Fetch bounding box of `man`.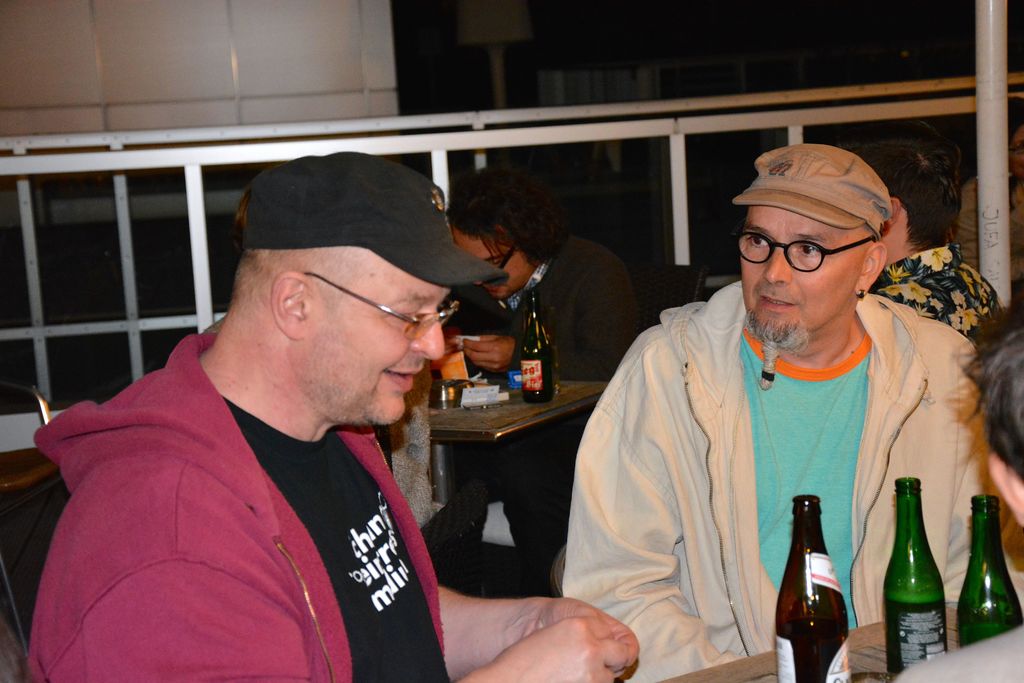
Bbox: bbox=(895, 304, 1023, 682).
